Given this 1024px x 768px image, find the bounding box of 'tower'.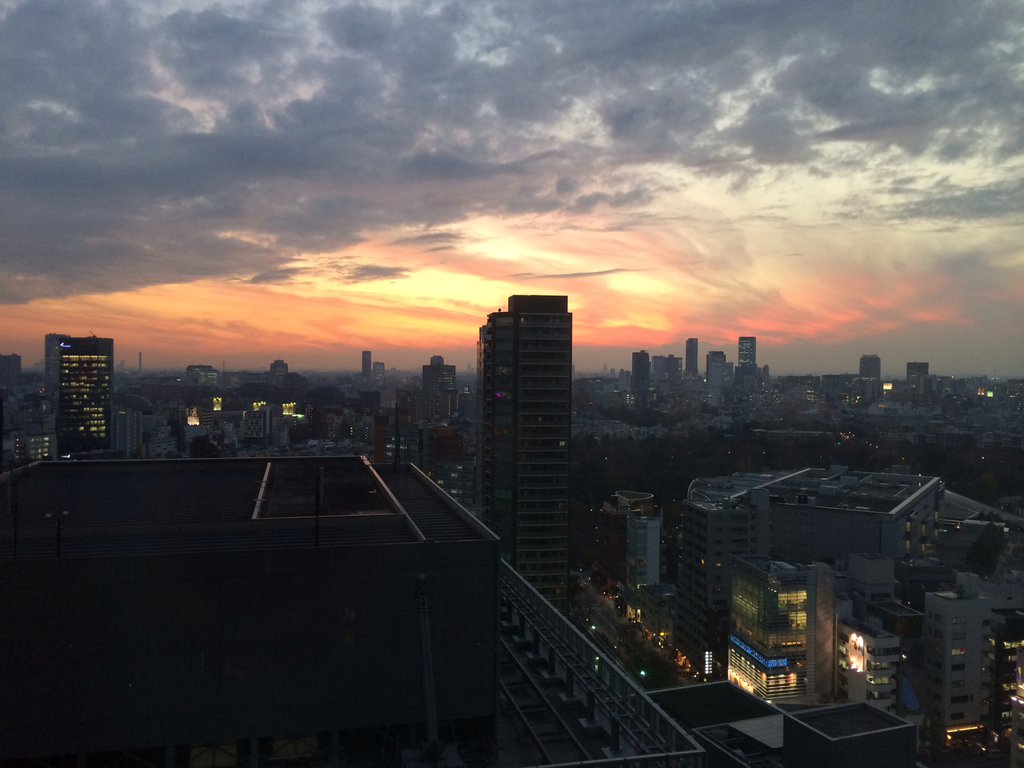
{"left": 369, "top": 359, "right": 383, "bottom": 386}.
